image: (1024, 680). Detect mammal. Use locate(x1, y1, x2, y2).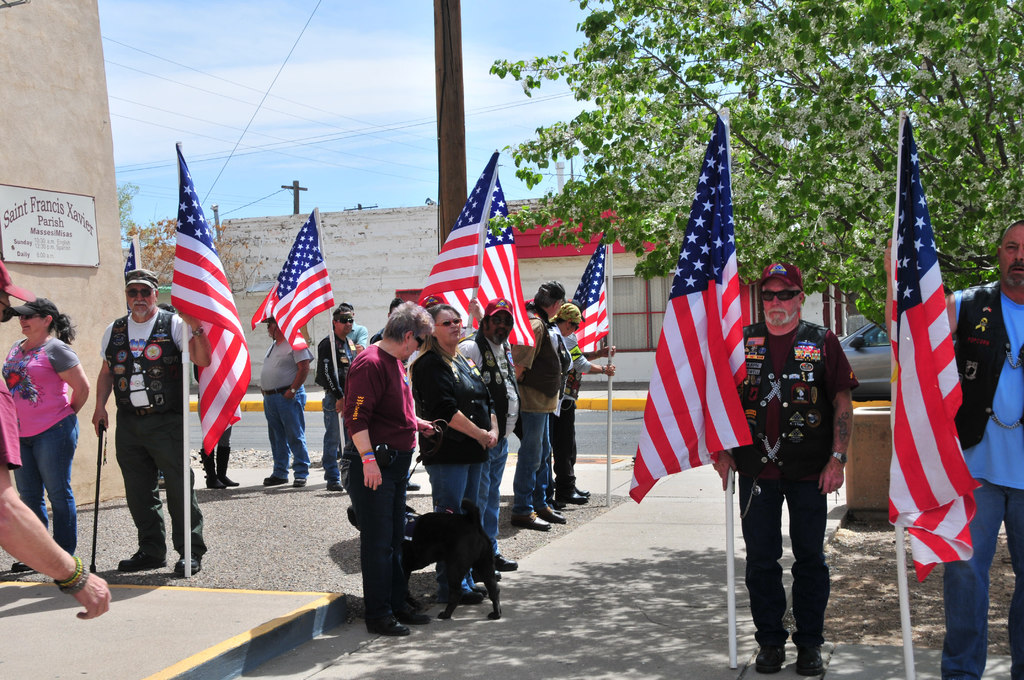
locate(346, 508, 507, 622).
